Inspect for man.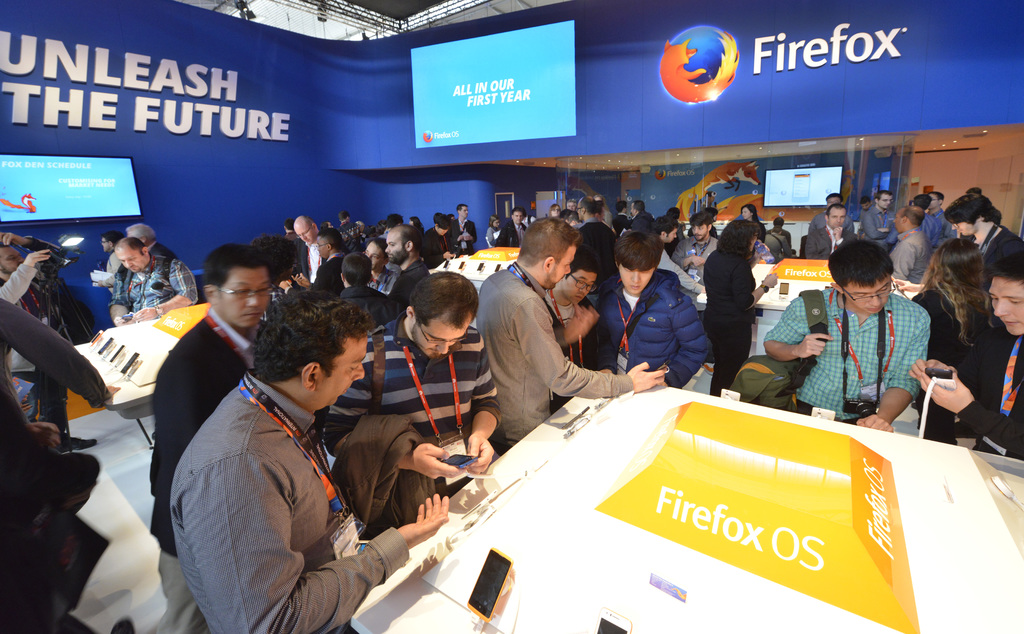
Inspection: <box>765,247,931,430</box>.
